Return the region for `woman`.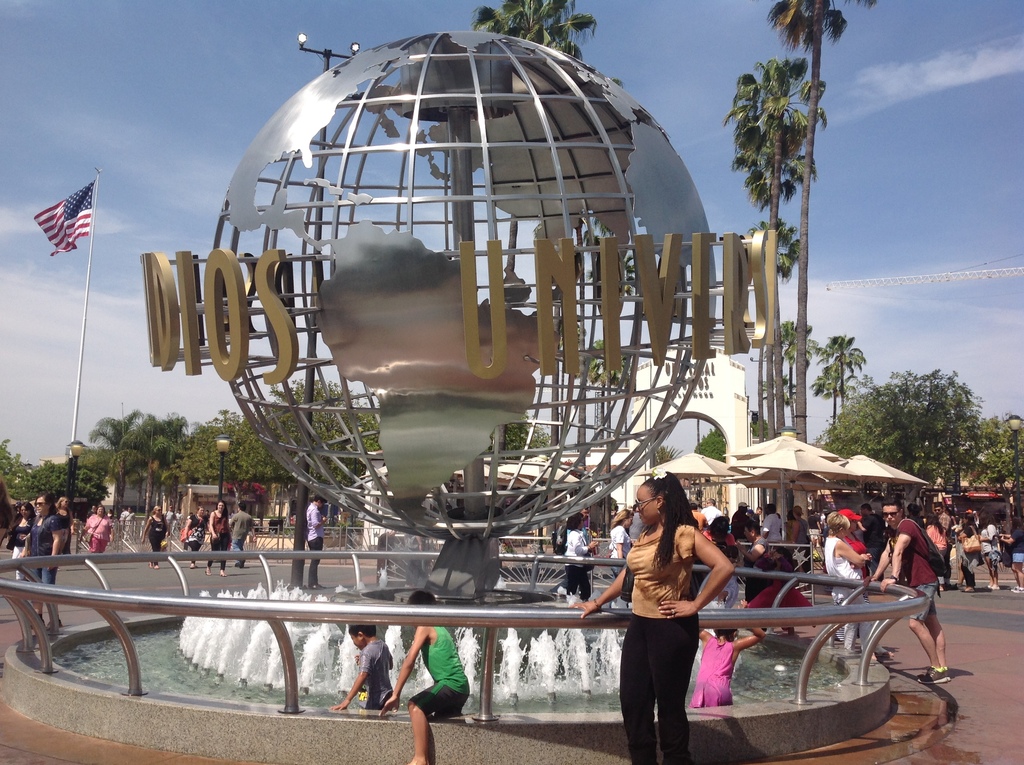
[left=956, top=512, right=980, bottom=592].
